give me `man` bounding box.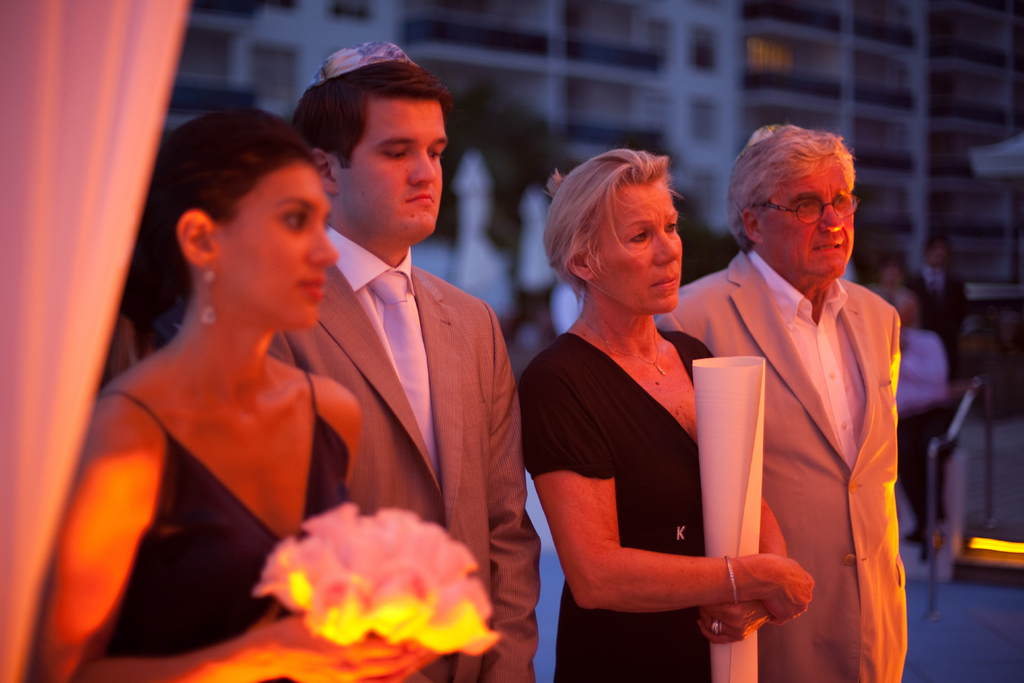
locate(264, 44, 543, 682).
